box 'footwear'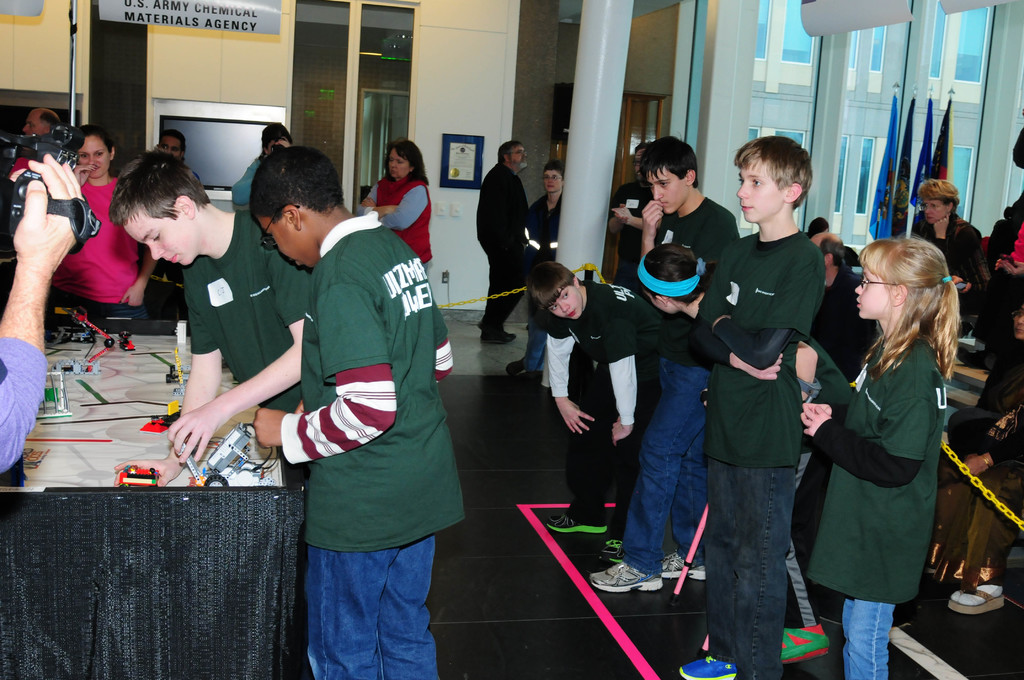
<region>597, 538, 625, 562</region>
